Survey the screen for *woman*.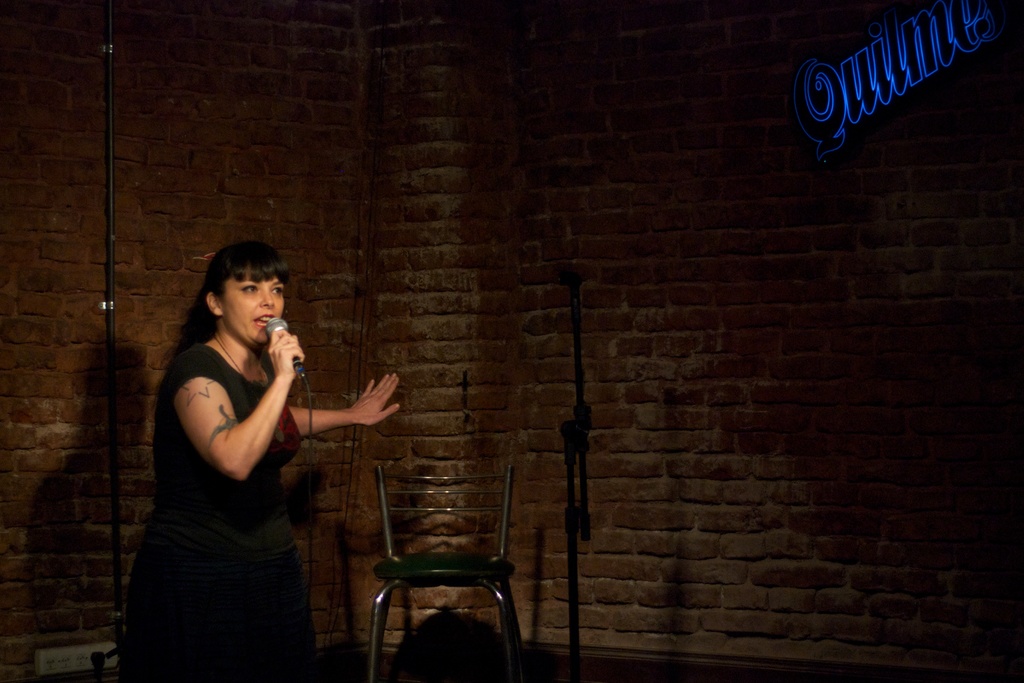
Survey found: BBox(116, 224, 355, 677).
